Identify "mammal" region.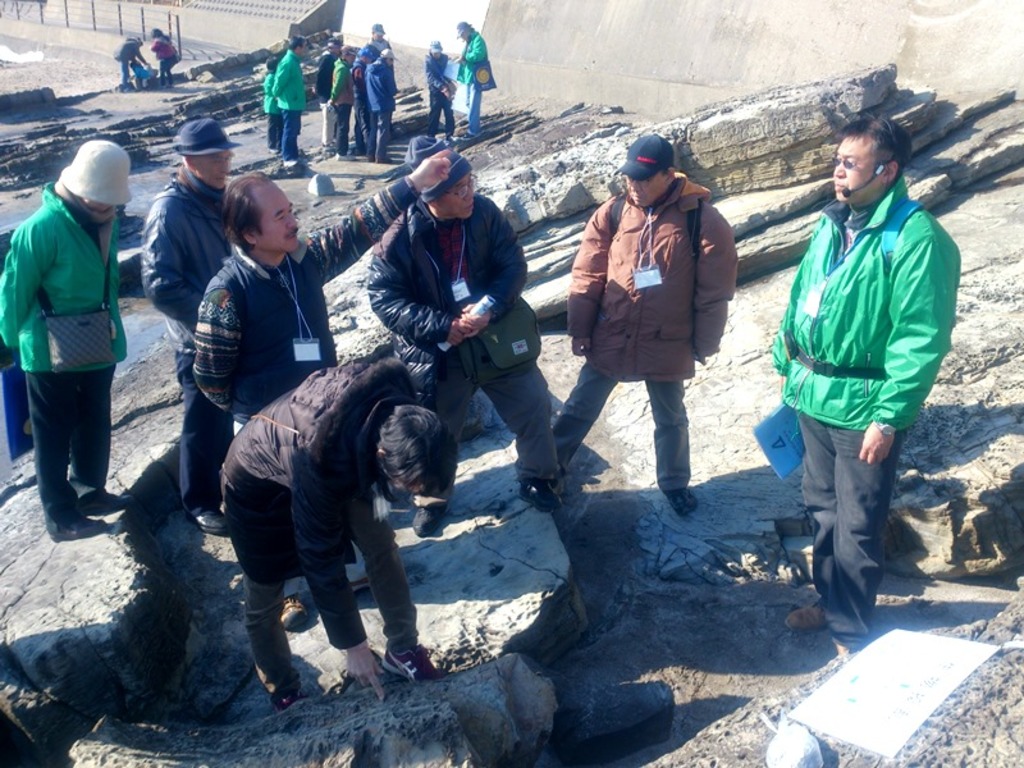
Region: [329, 41, 348, 154].
